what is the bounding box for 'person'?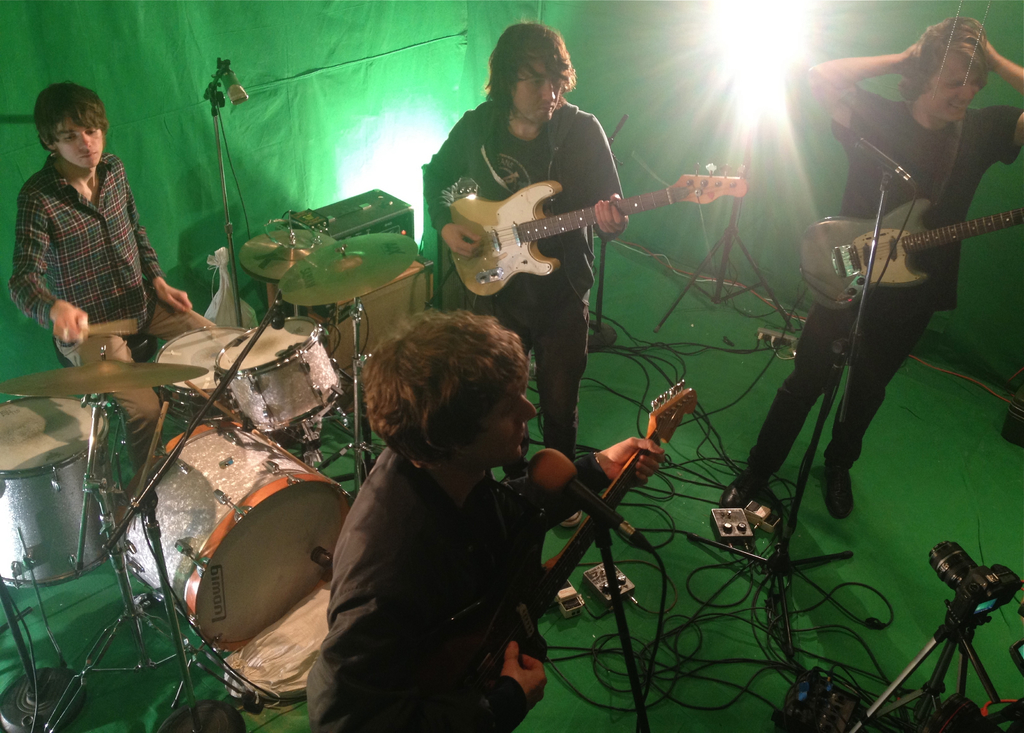
x1=422, y1=21, x2=630, y2=531.
